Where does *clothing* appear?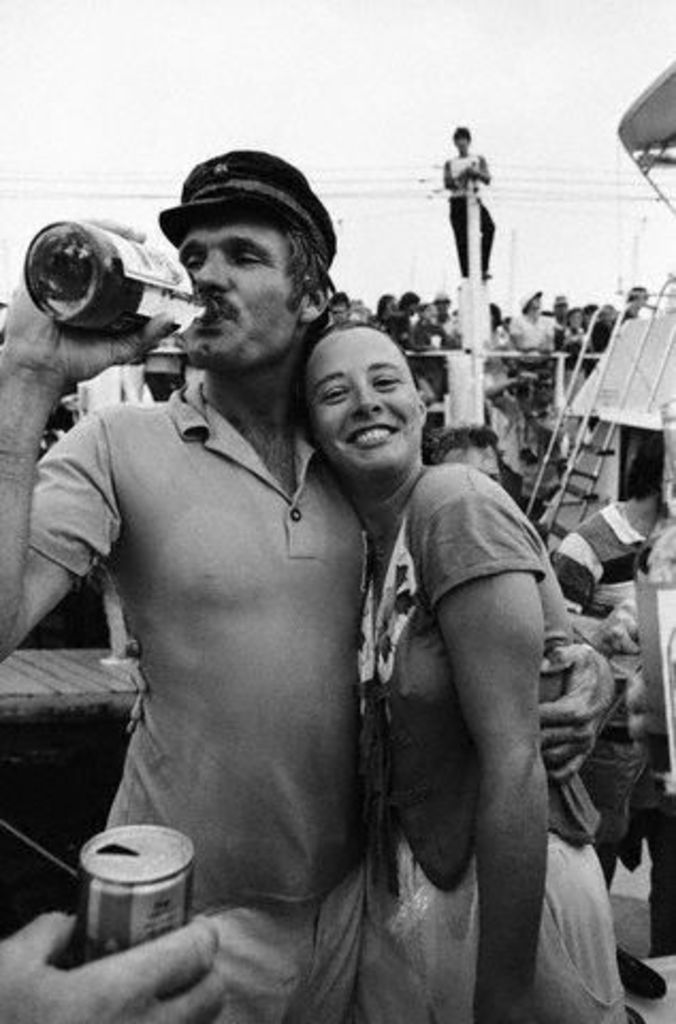
Appears at <box>444,156,478,196</box>.
